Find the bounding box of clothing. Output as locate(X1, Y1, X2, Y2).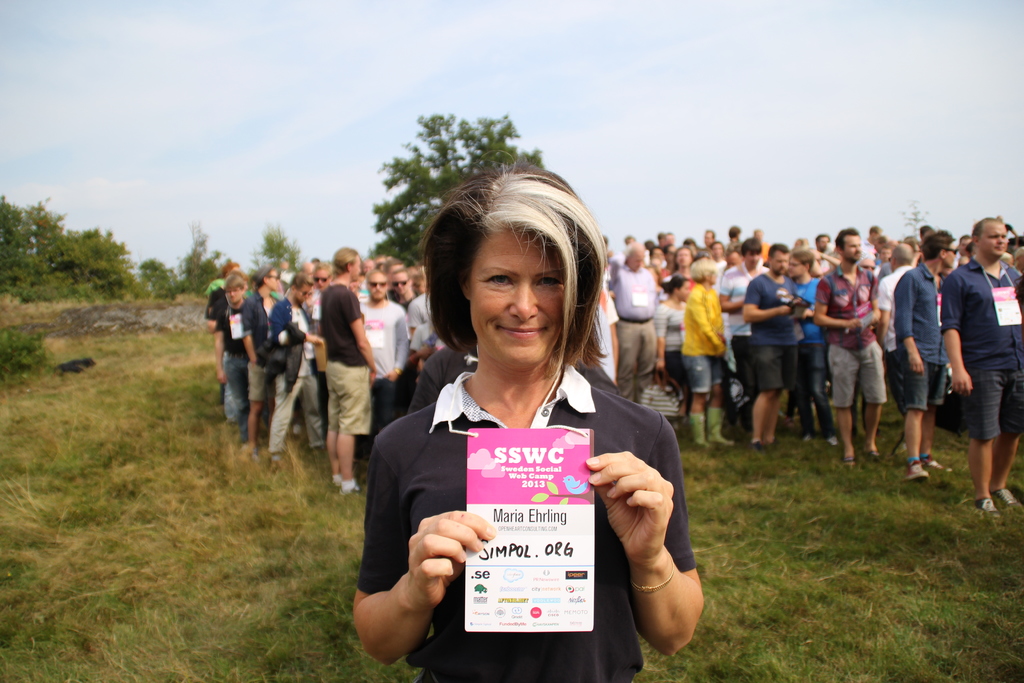
locate(209, 298, 252, 424).
